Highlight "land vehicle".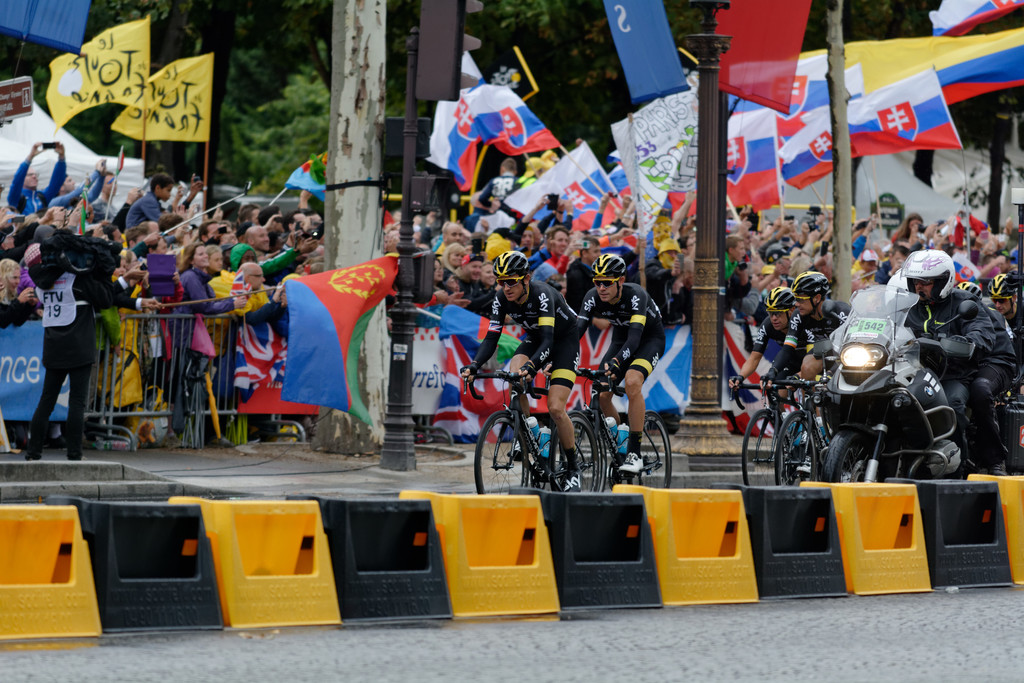
Highlighted region: l=552, t=369, r=673, b=493.
